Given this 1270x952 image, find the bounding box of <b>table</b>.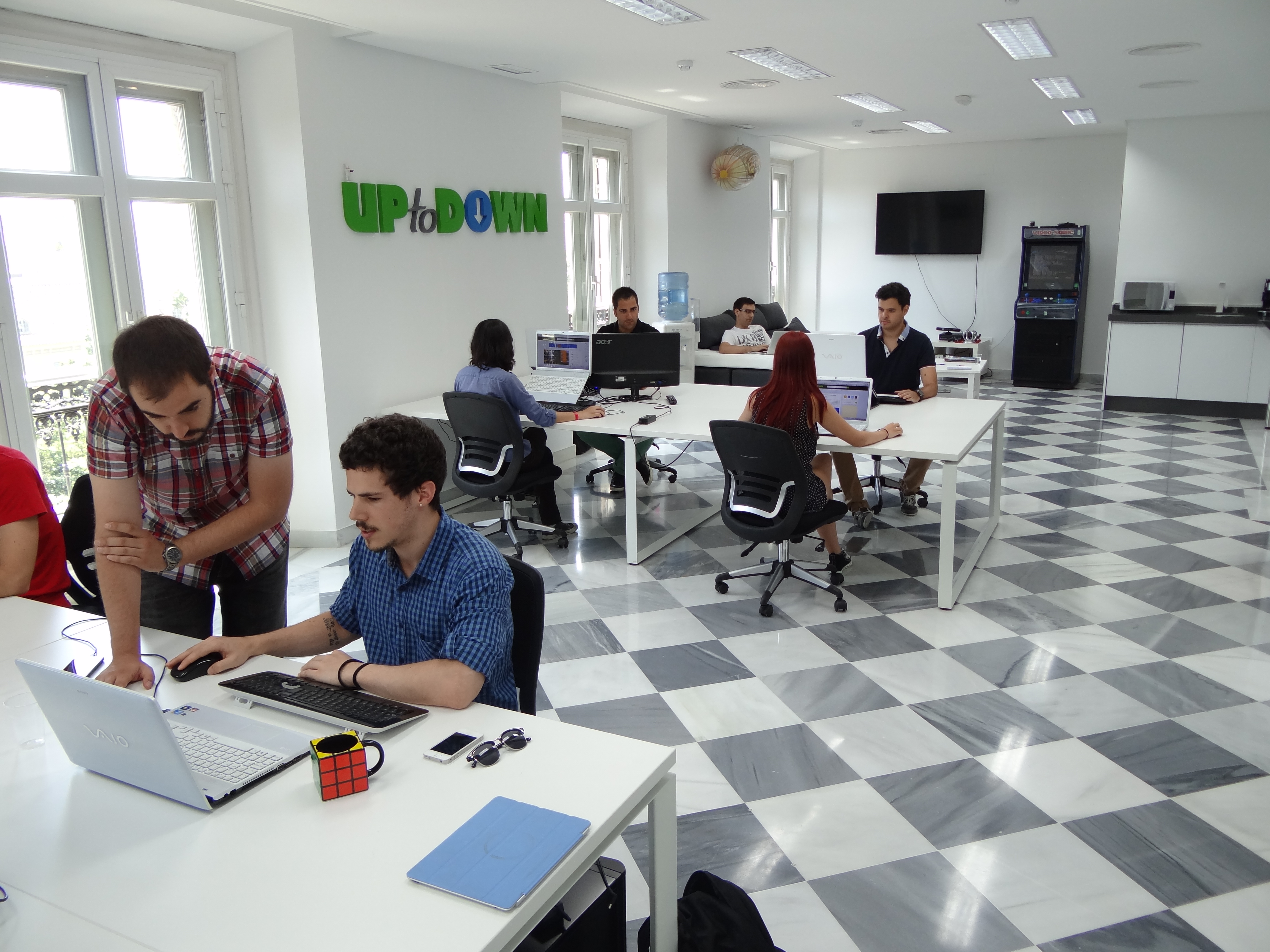
<bbox>219, 107, 280, 161</bbox>.
